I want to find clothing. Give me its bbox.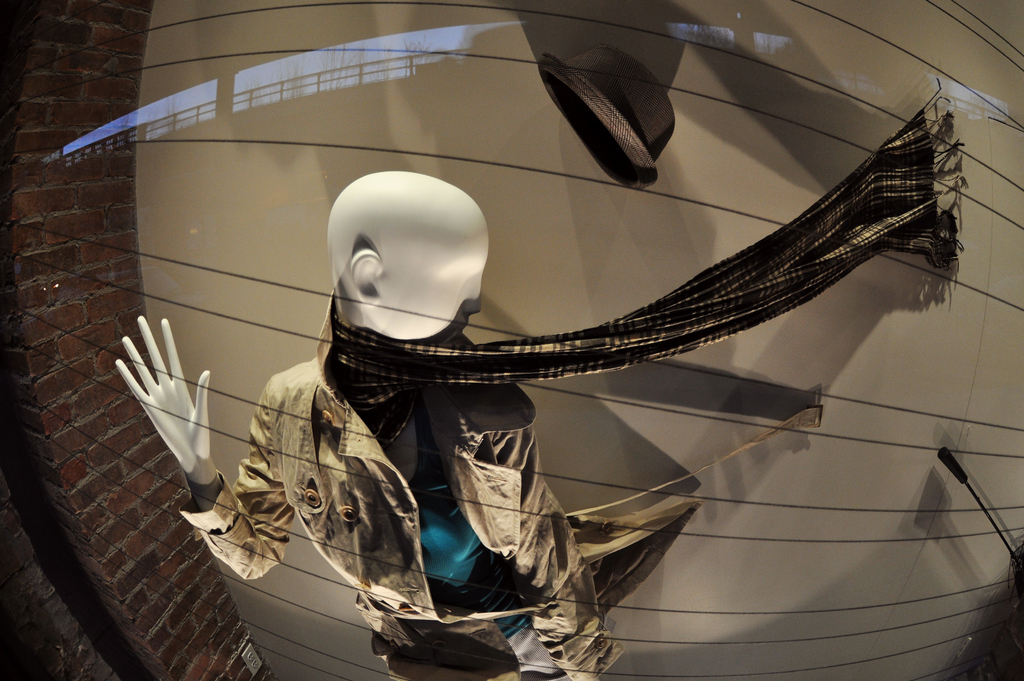
x1=172 y1=75 x2=972 y2=680.
